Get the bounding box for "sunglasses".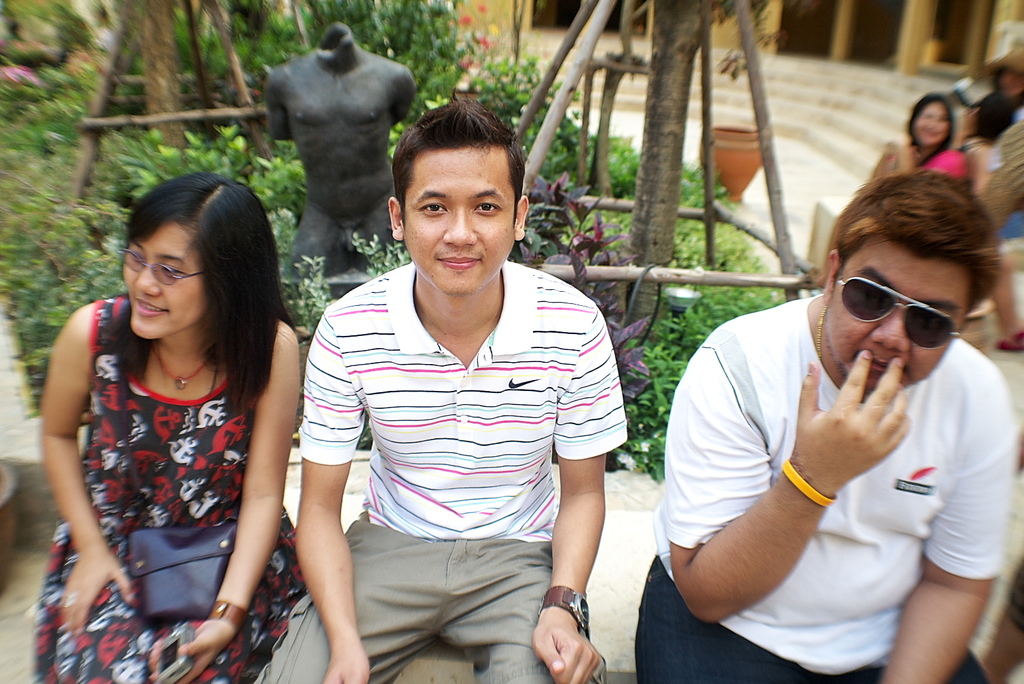
[836, 260, 966, 350].
